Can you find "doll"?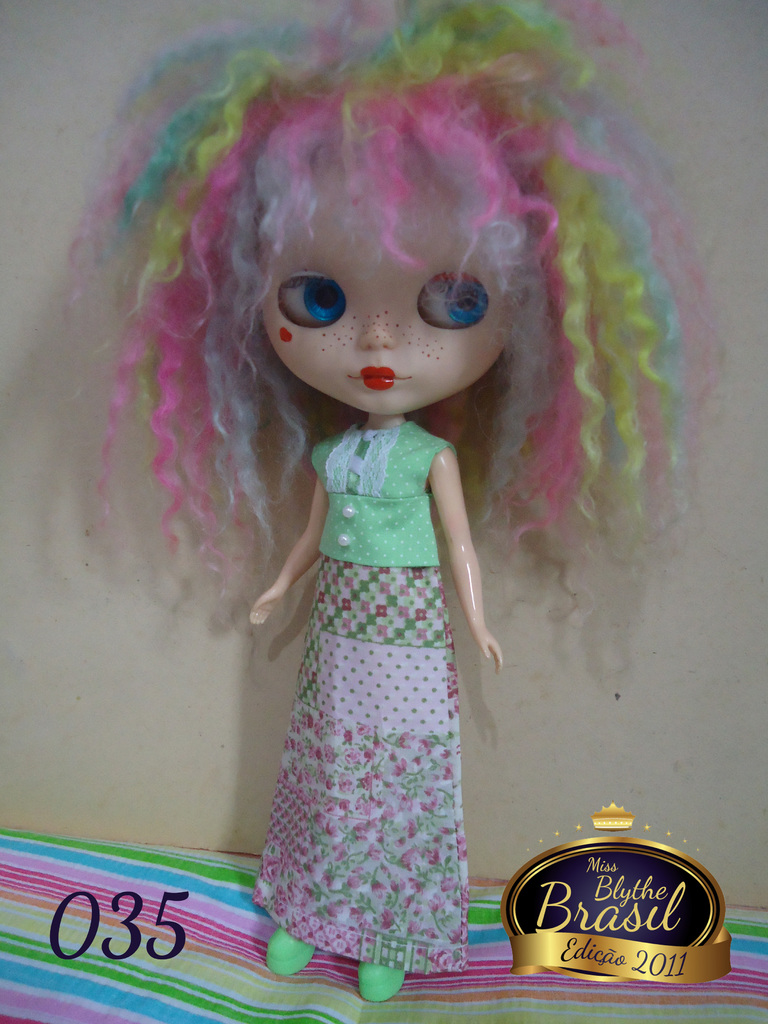
Yes, bounding box: [left=66, top=38, right=678, bottom=991].
